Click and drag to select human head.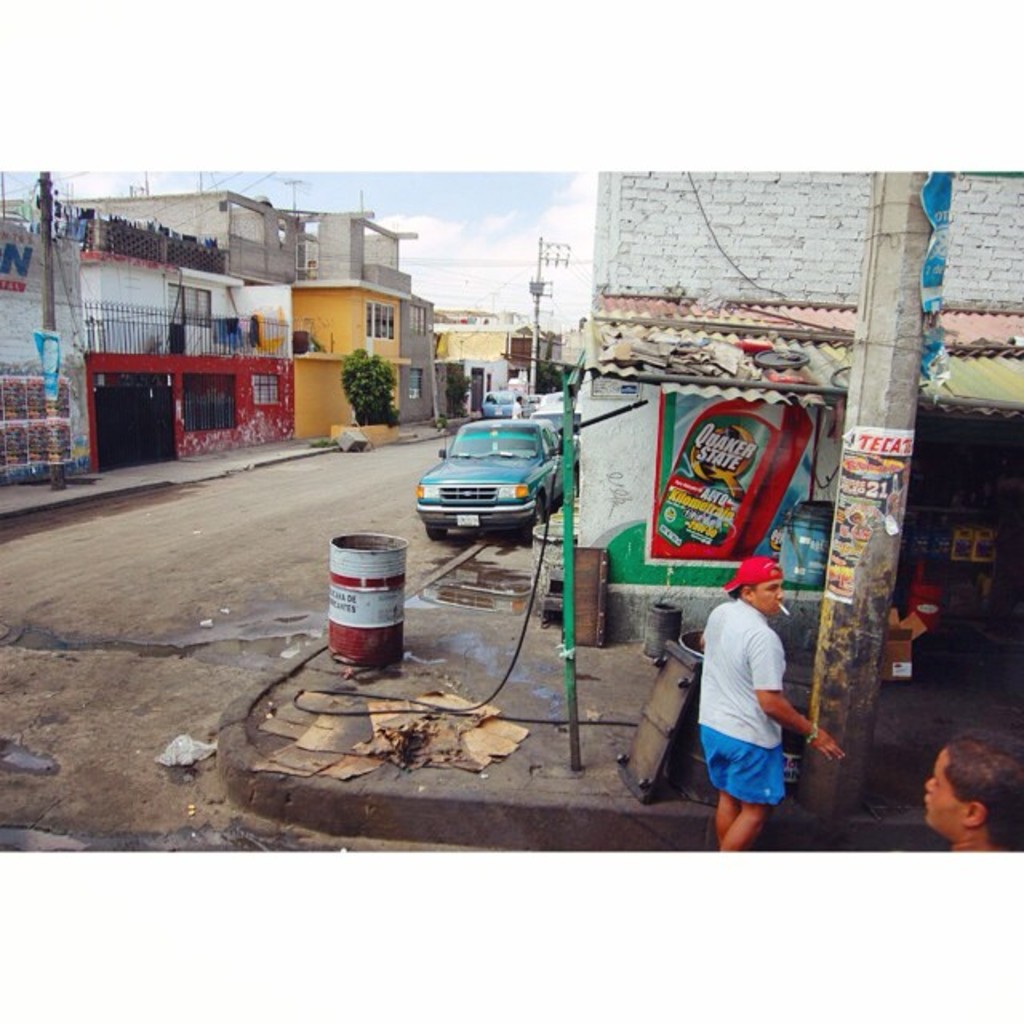
Selection: select_region(734, 555, 784, 618).
